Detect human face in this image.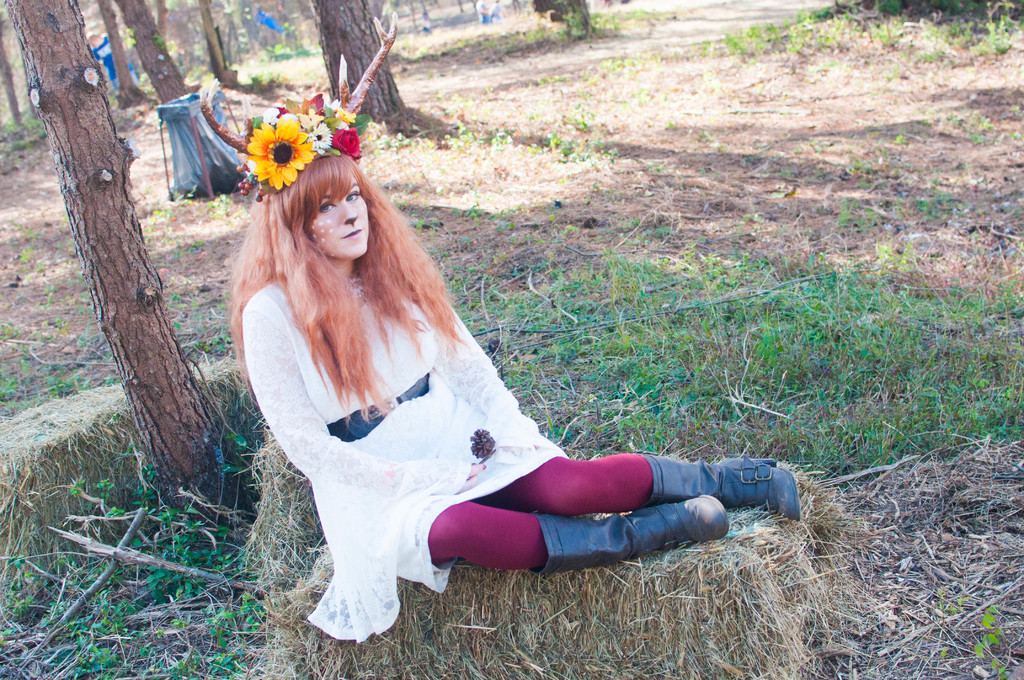
Detection: [310,184,369,259].
